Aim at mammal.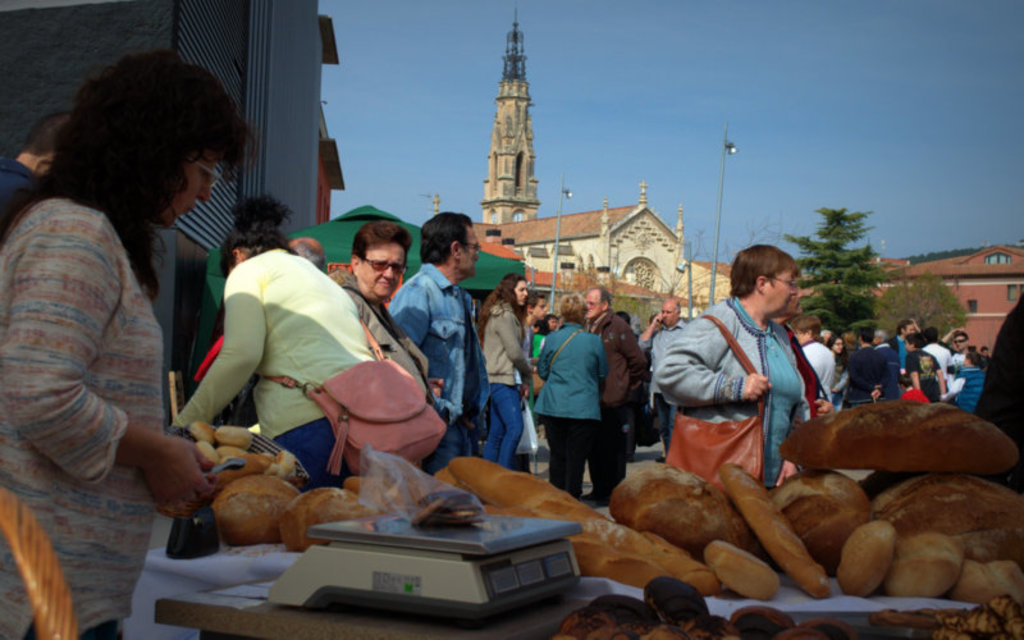
Aimed at [820,326,829,342].
